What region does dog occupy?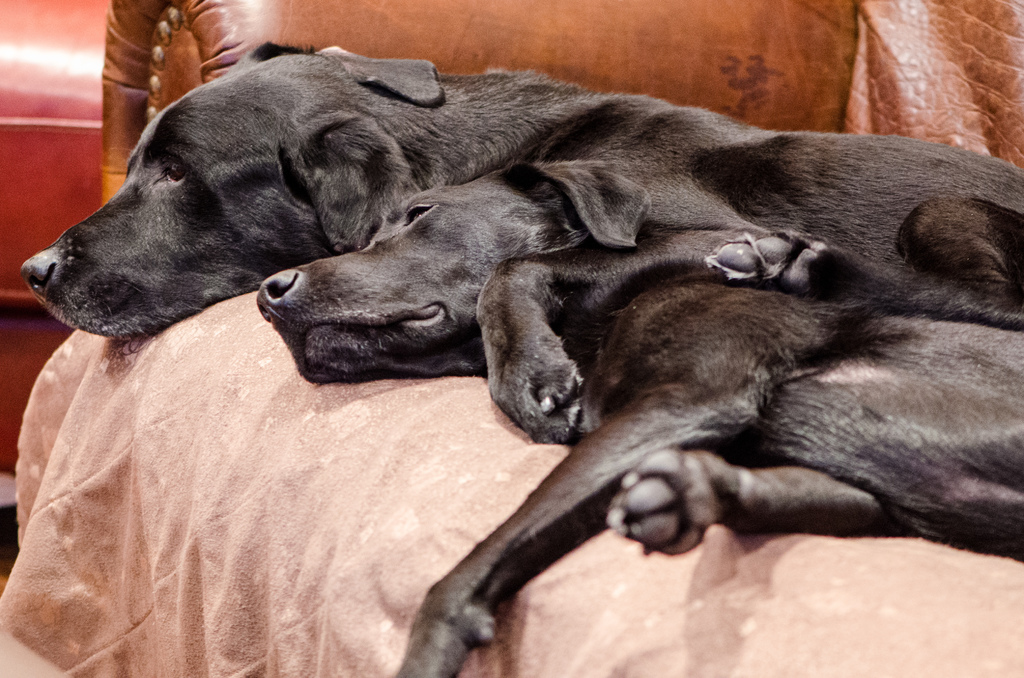
(253, 133, 1023, 449).
